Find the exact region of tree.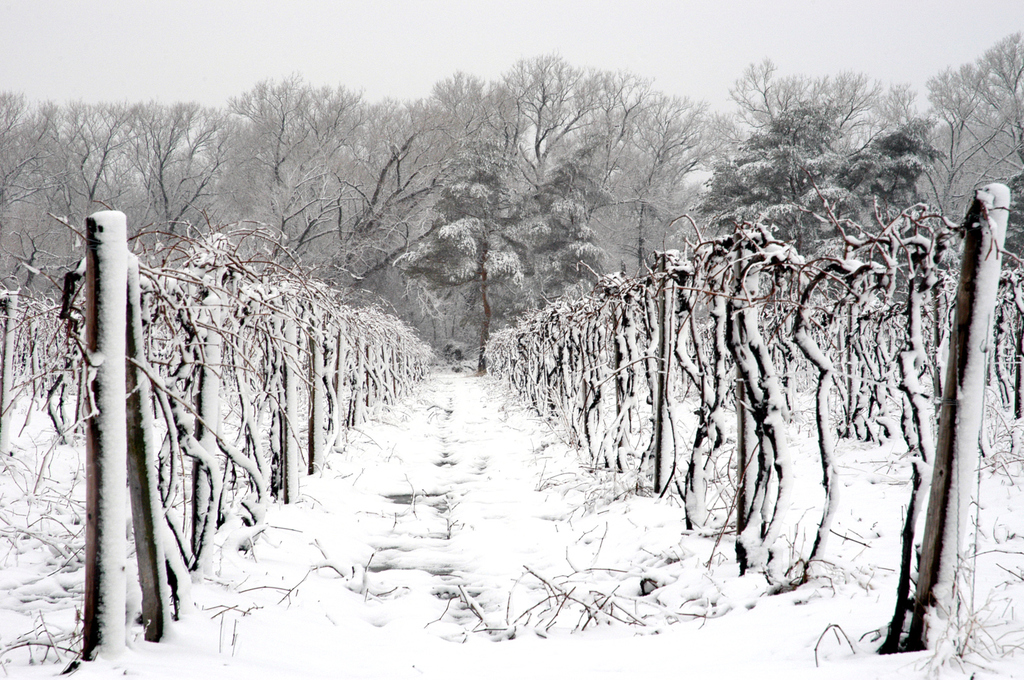
Exact region: [390, 139, 535, 372].
